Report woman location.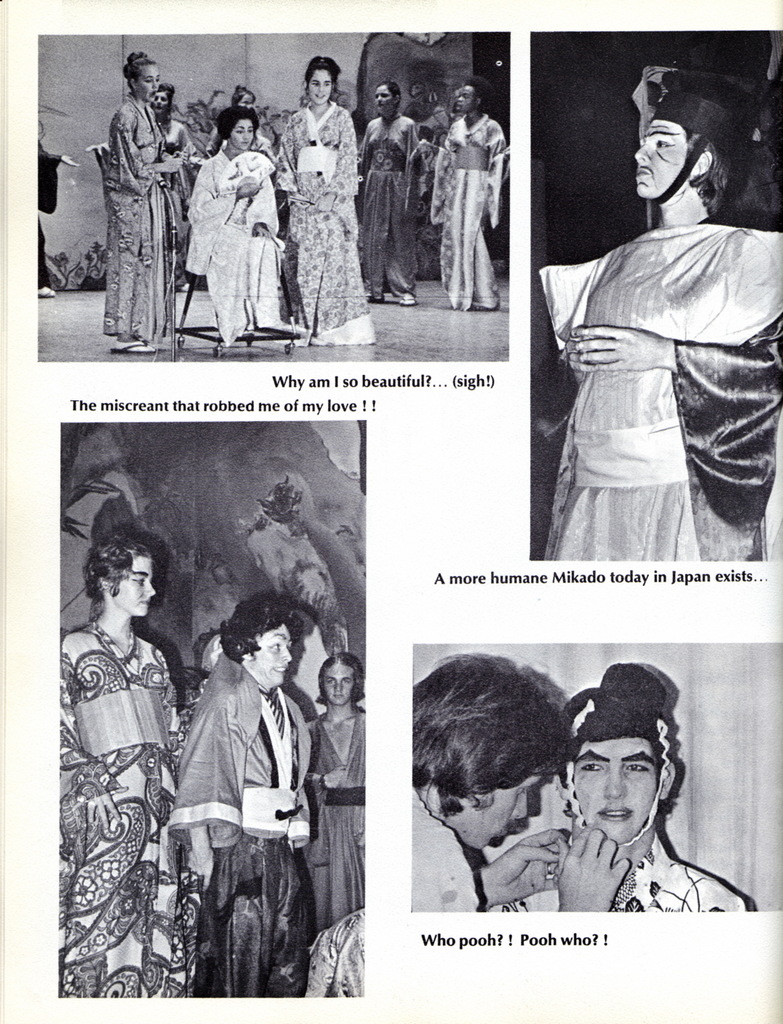
Report: bbox(277, 47, 381, 352).
